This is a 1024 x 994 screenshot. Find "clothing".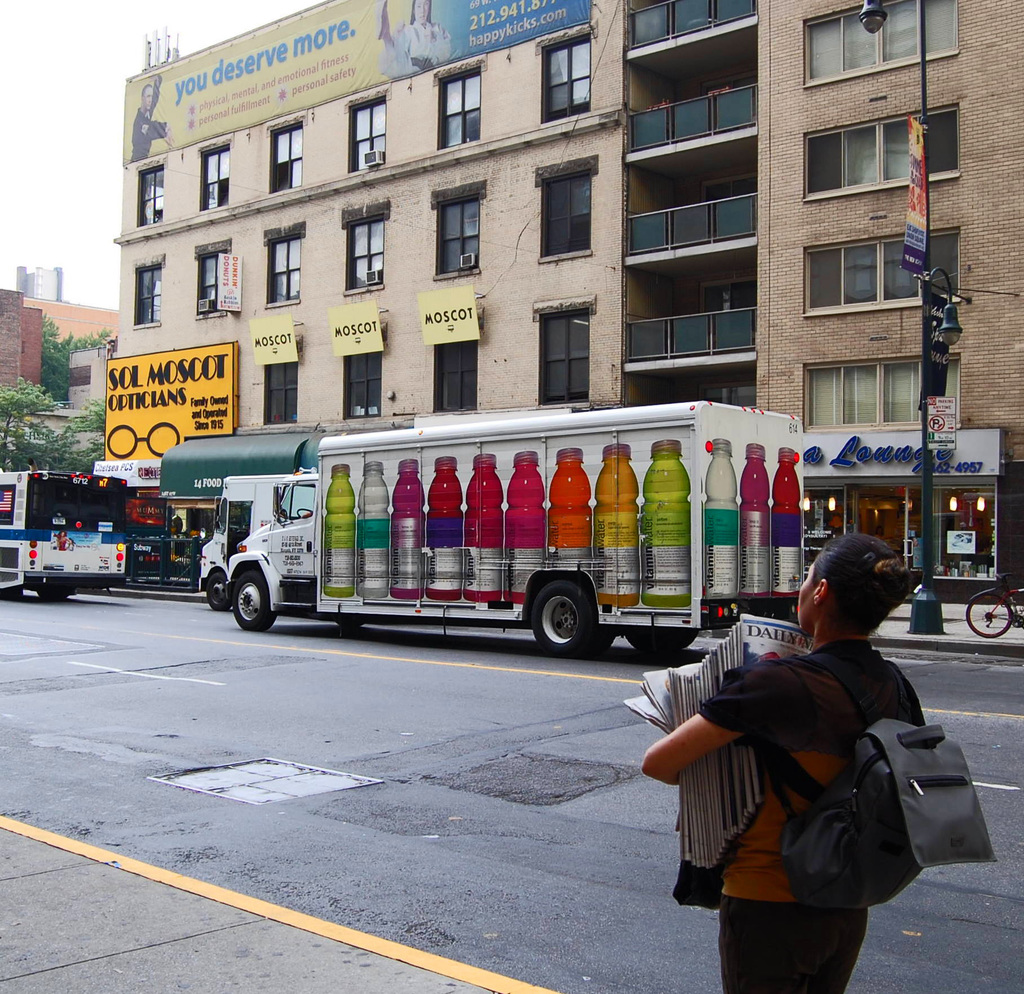
Bounding box: left=703, top=642, right=934, bottom=915.
